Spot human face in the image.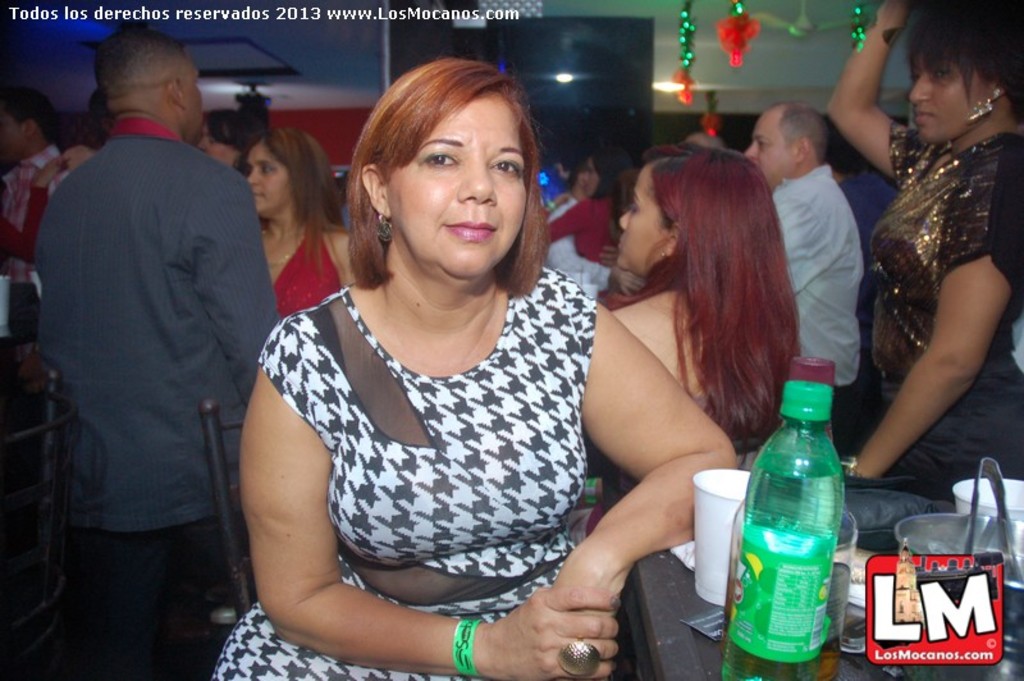
human face found at Rect(616, 165, 672, 268).
